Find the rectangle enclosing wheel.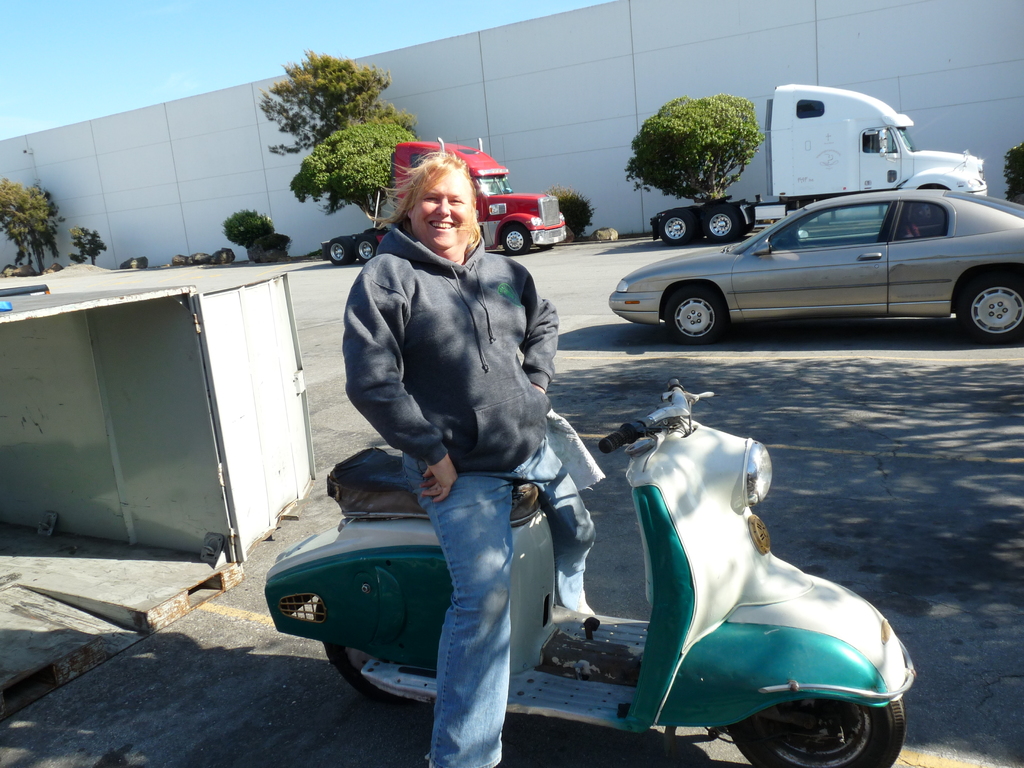
(316,596,406,703).
